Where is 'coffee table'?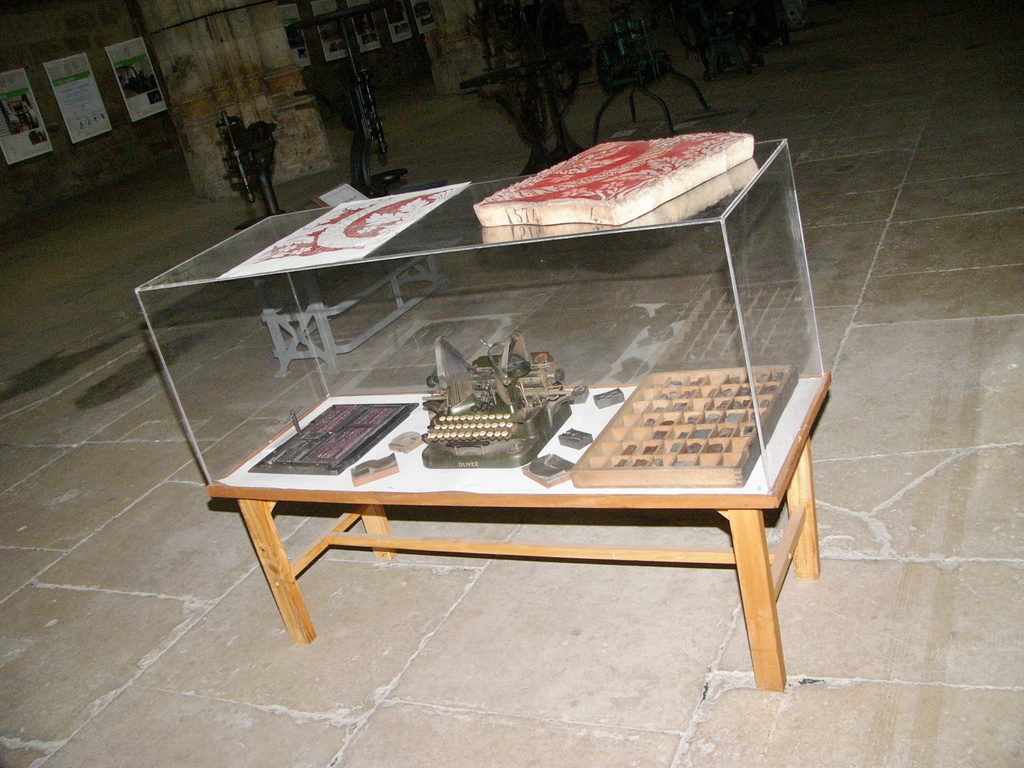
x1=204 y1=317 x2=833 y2=683.
